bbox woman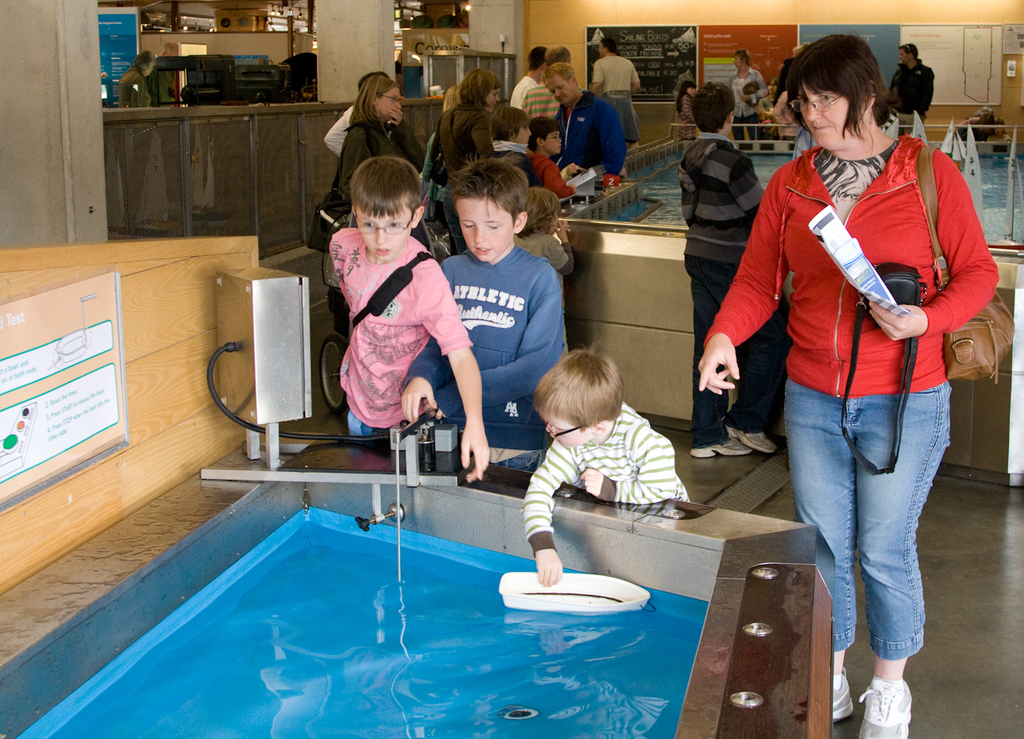
<region>729, 50, 769, 145</region>
